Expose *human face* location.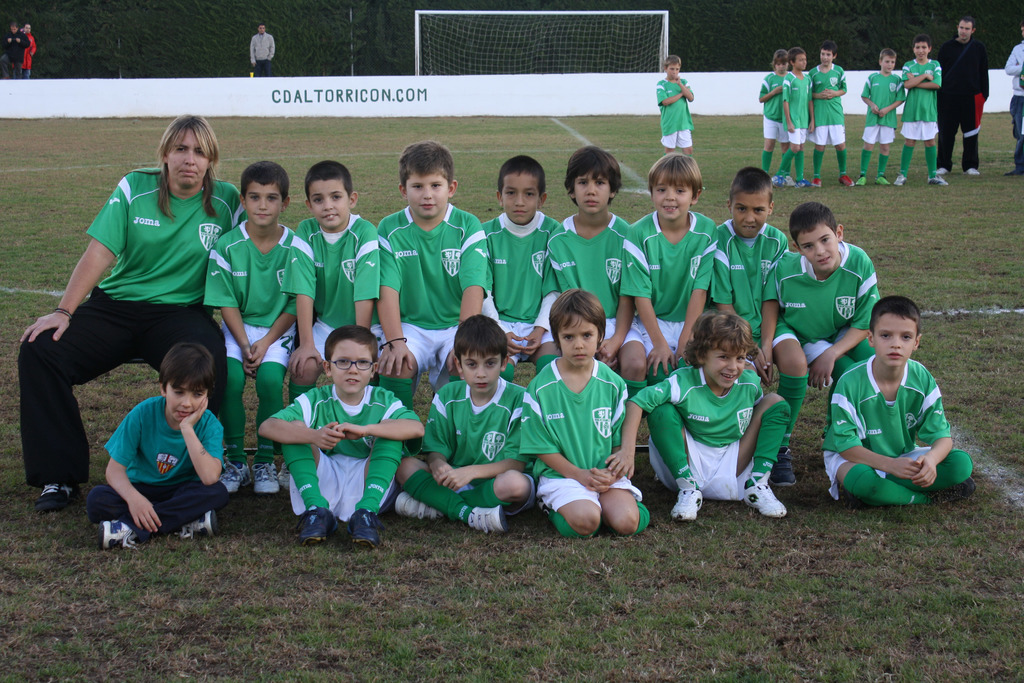
Exposed at 308 179 349 232.
